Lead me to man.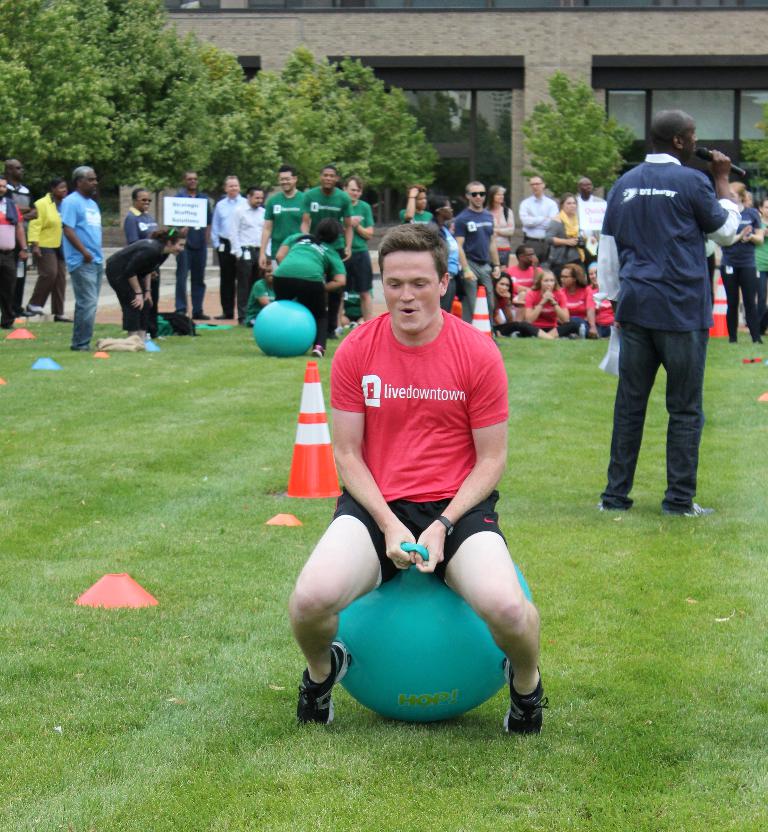
Lead to region(343, 174, 375, 319).
